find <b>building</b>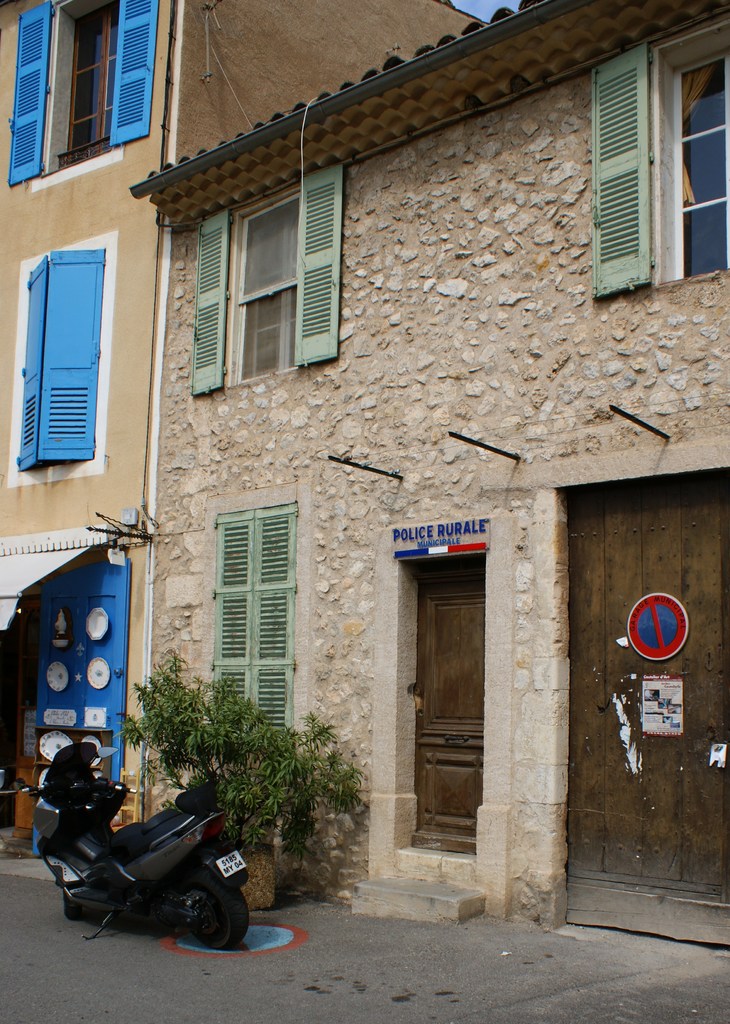
<region>0, 0, 483, 833</region>
